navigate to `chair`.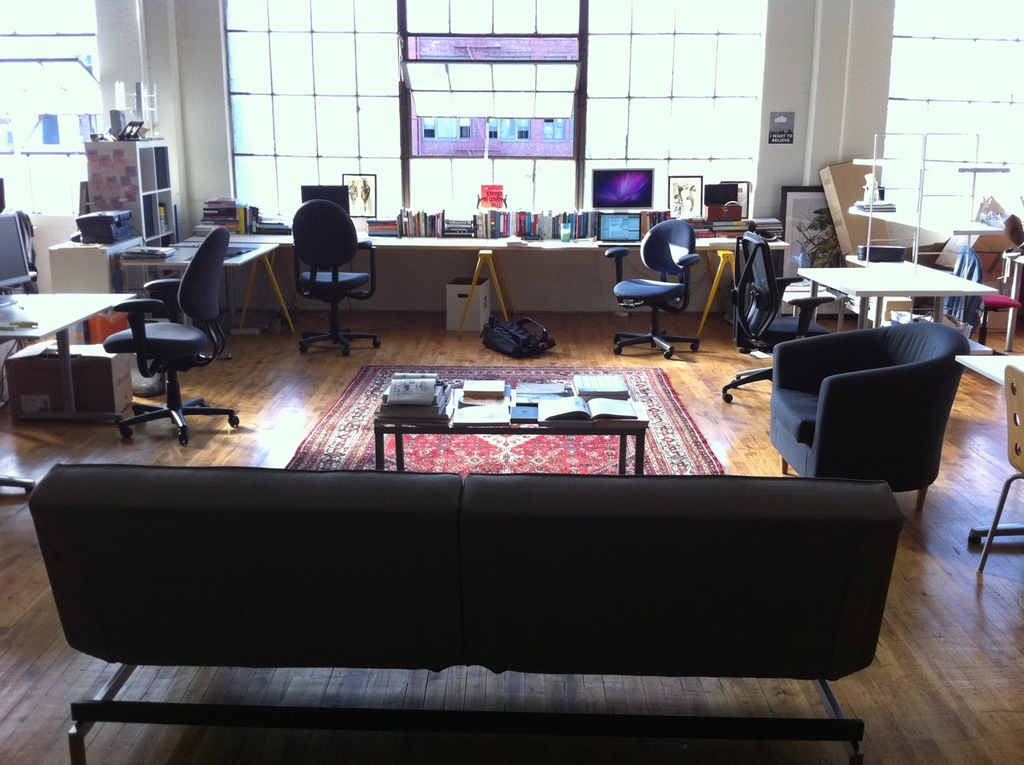
Navigation target: Rect(979, 360, 1023, 576).
